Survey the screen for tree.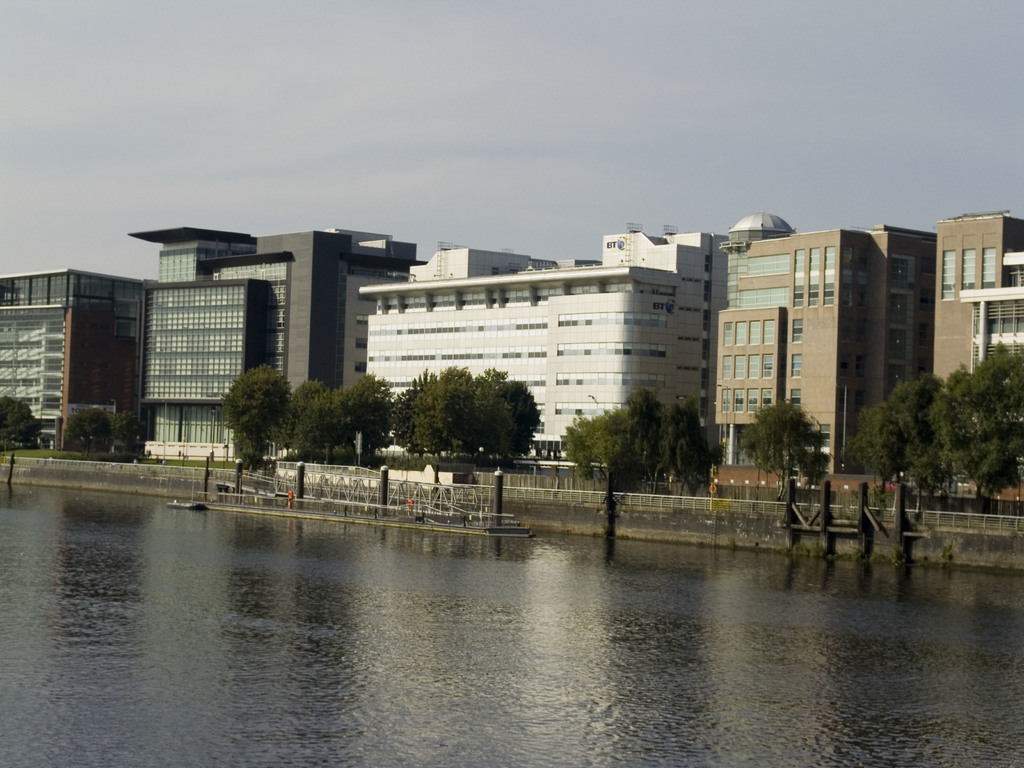
Survey found: pyautogui.locateOnScreen(932, 362, 1012, 522).
